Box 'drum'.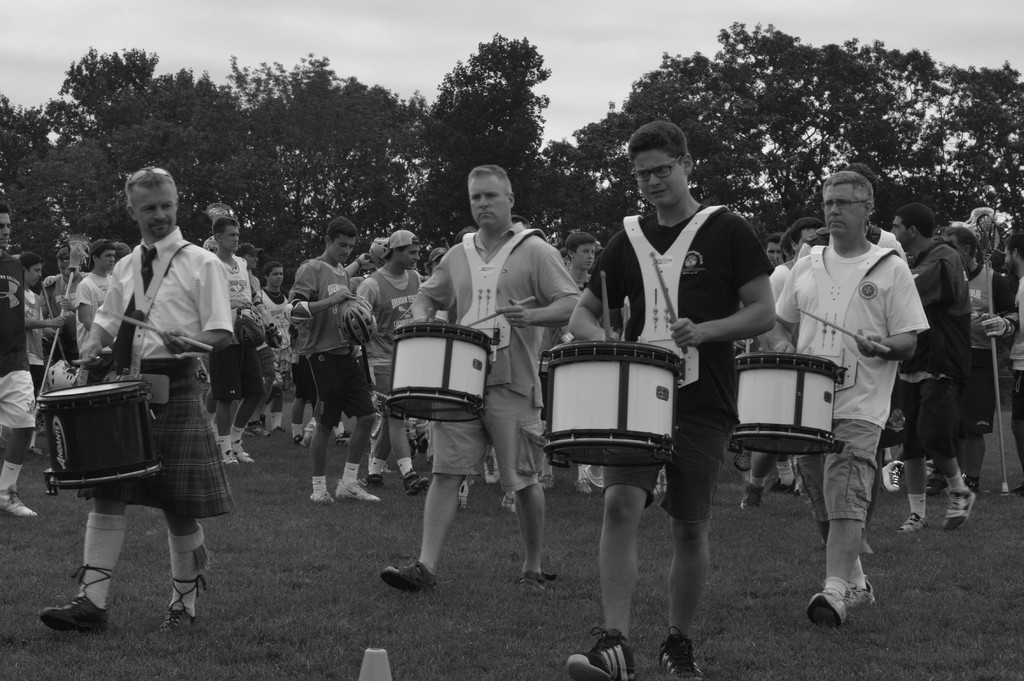
530:322:706:473.
